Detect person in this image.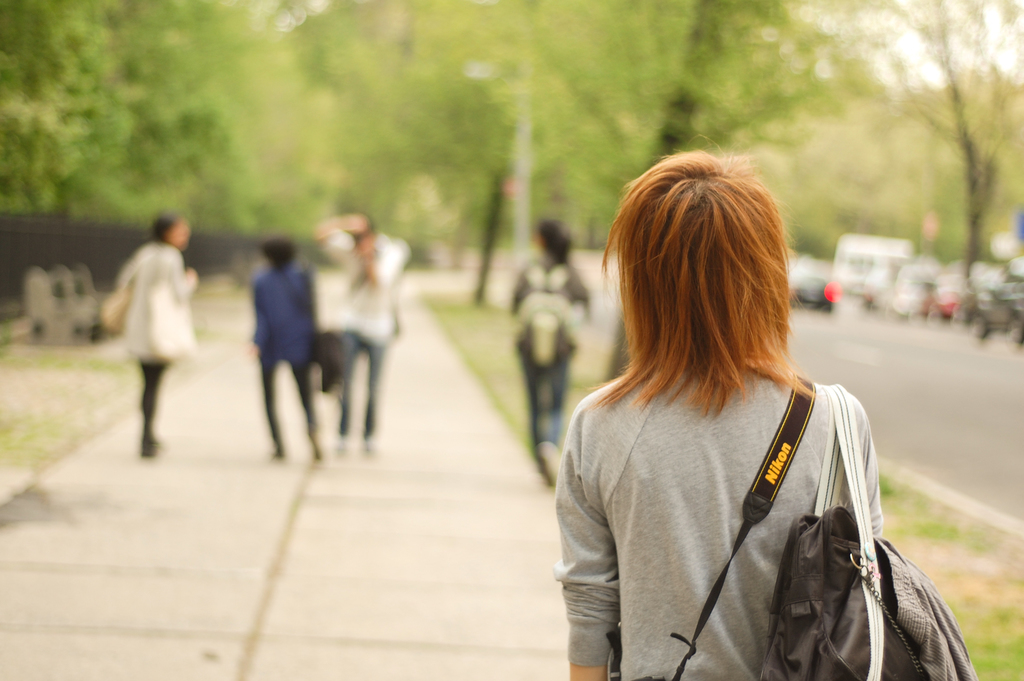
Detection: (310,209,411,454).
